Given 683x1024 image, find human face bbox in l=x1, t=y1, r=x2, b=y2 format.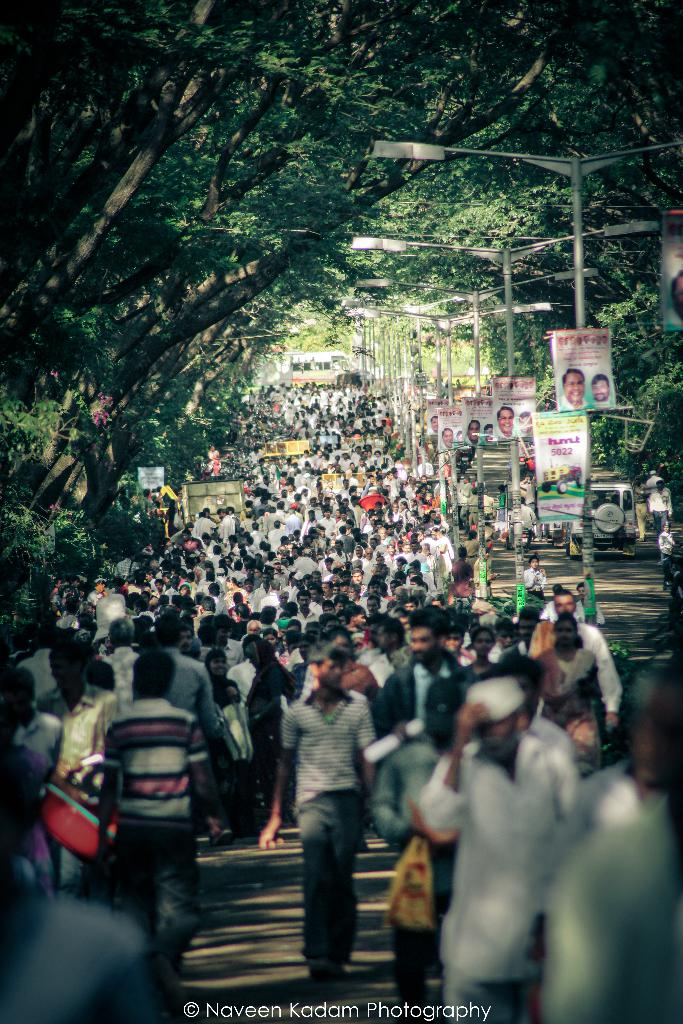
l=320, t=658, r=345, b=686.
